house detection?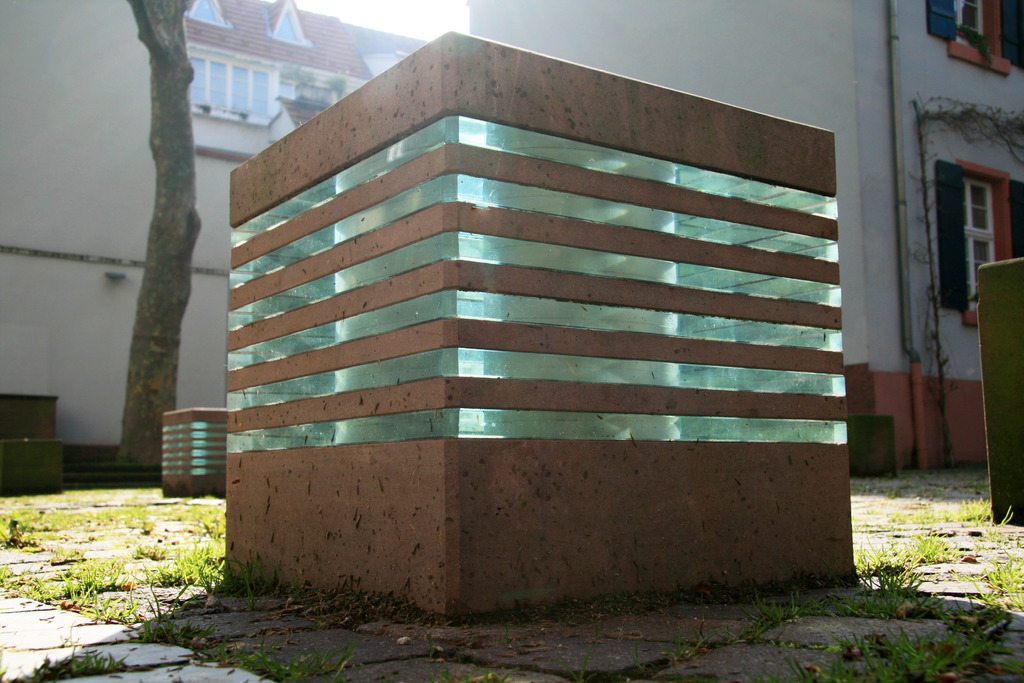
<box>913,0,1023,470</box>
